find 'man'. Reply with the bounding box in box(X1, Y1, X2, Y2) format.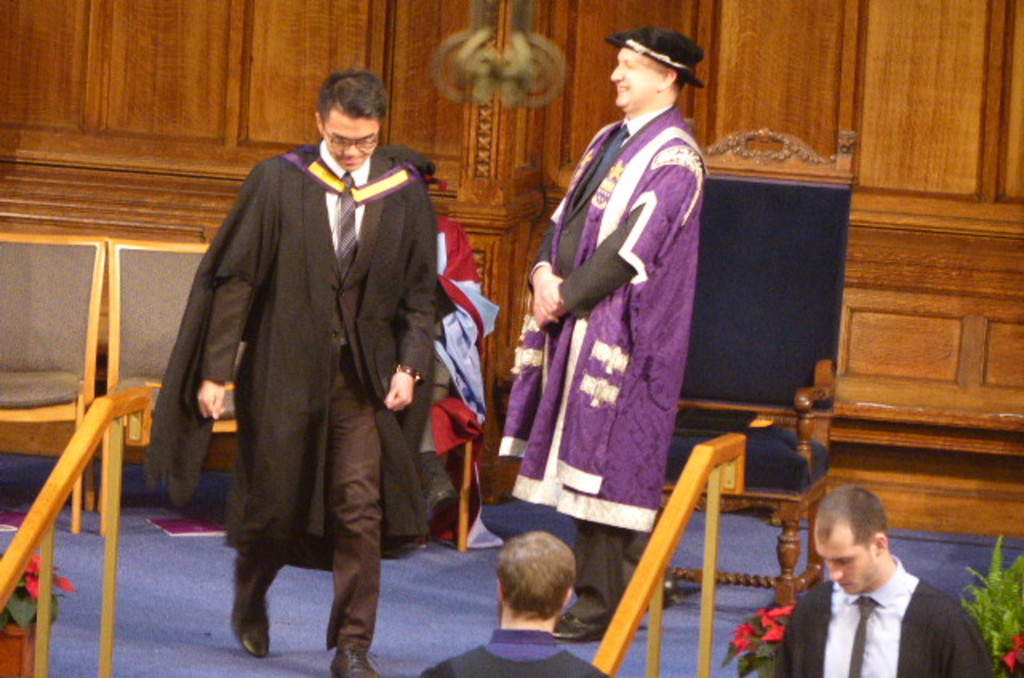
box(416, 524, 606, 676).
